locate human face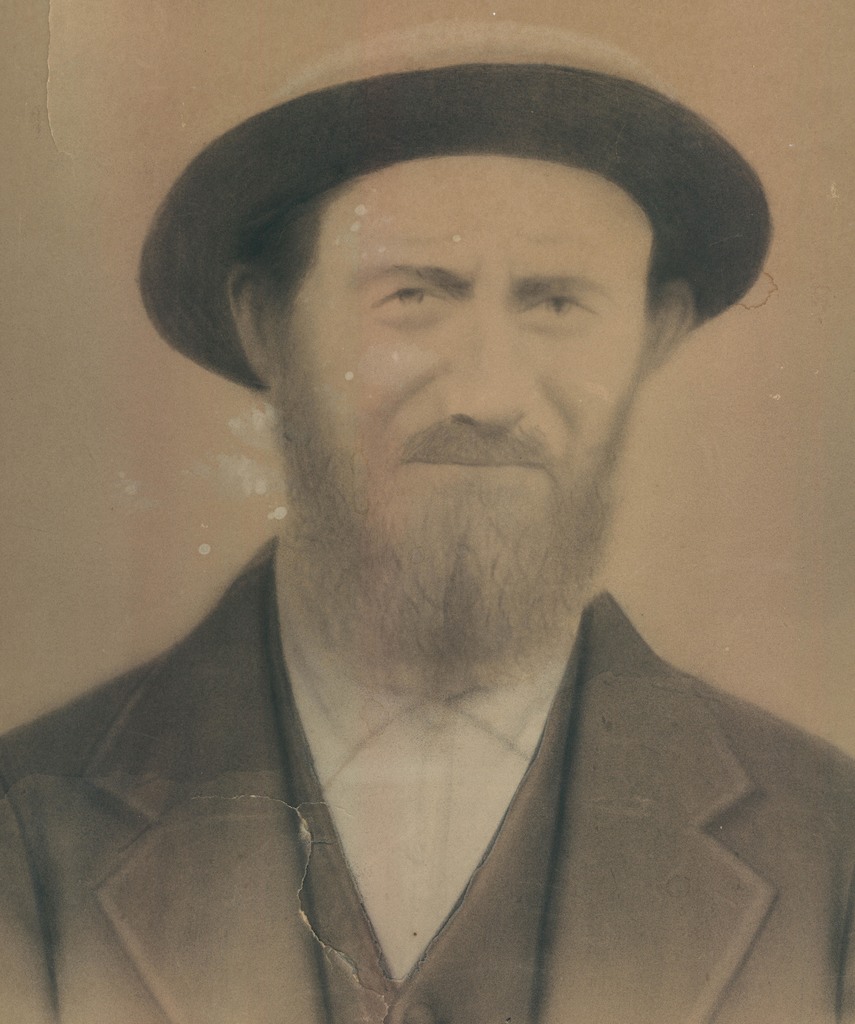
bbox=(269, 150, 645, 666)
